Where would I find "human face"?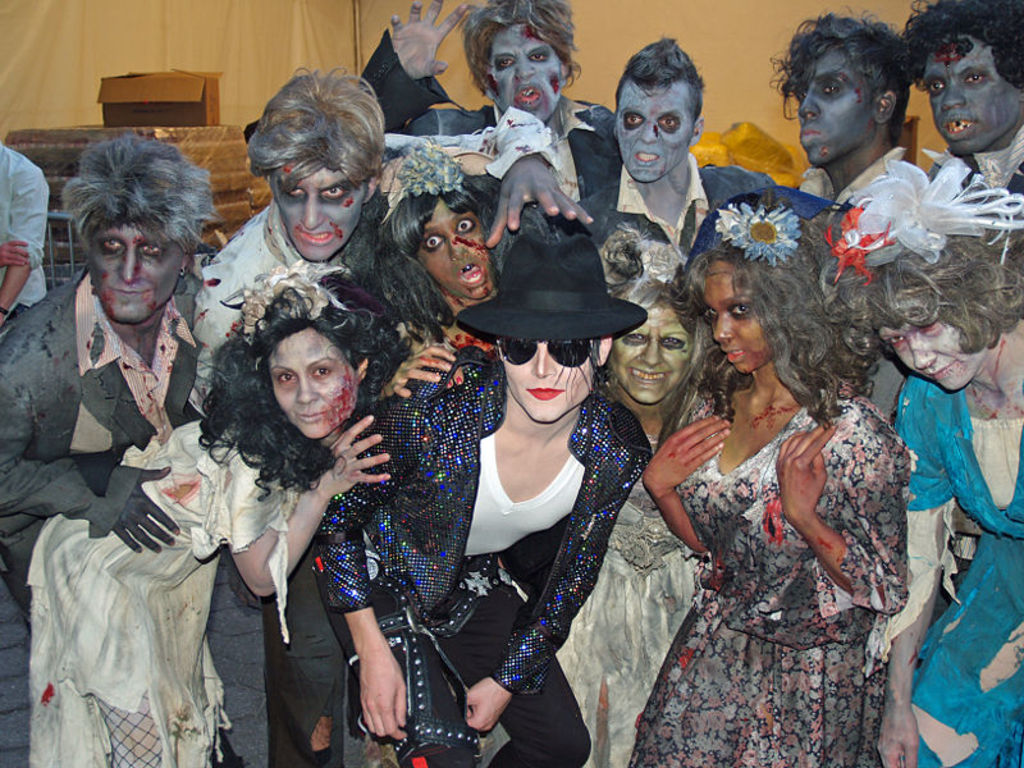
At bbox=(799, 45, 877, 170).
